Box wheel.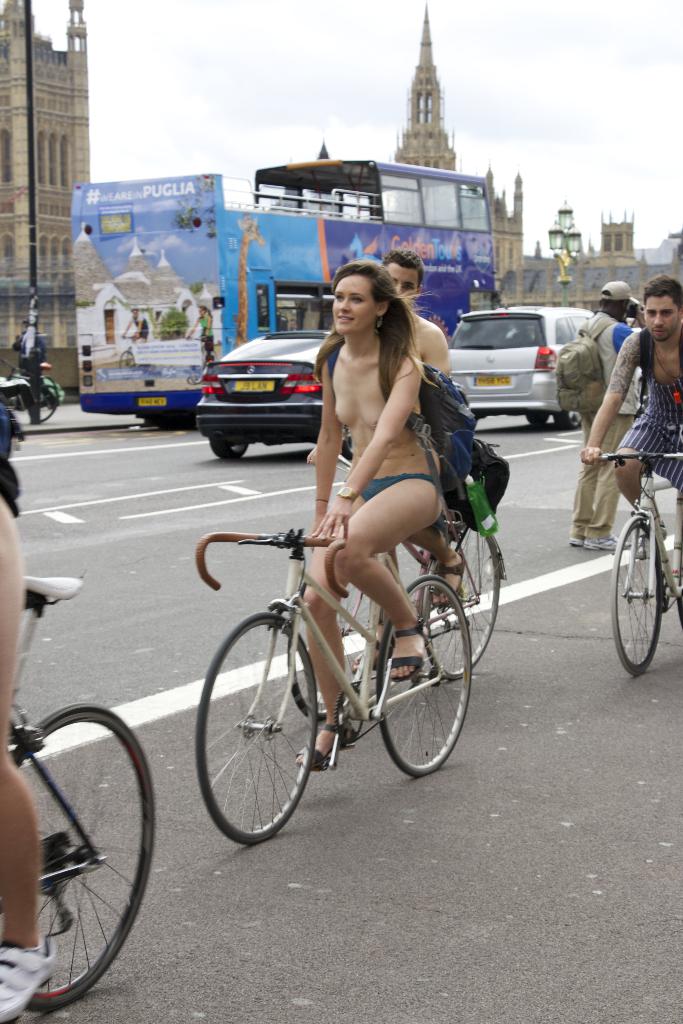
bbox=(613, 509, 669, 676).
